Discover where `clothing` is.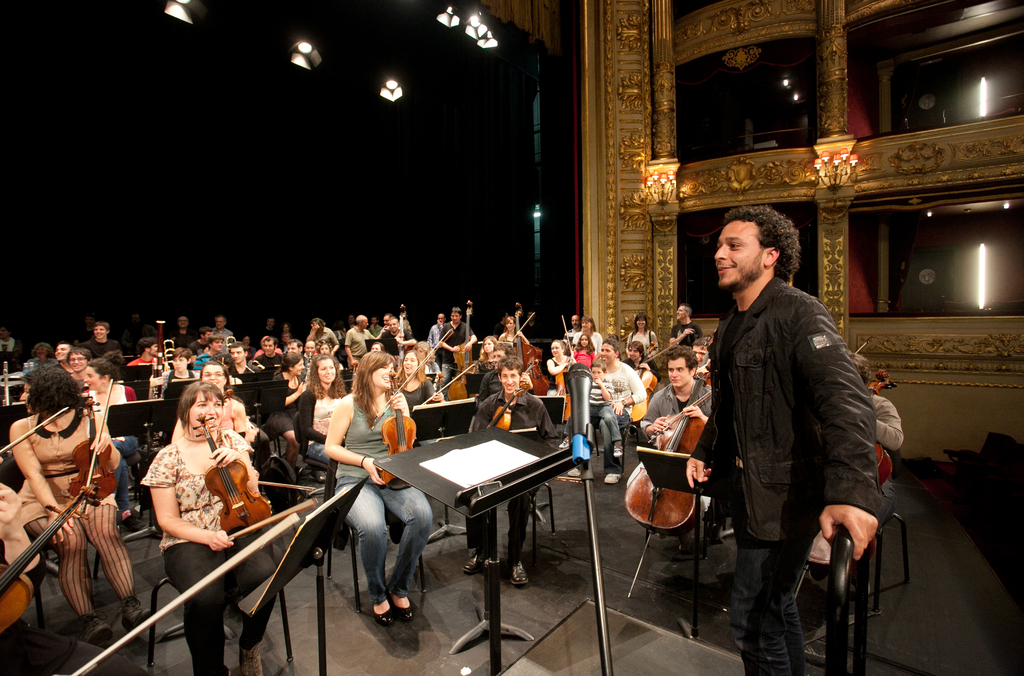
Discovered at bbox=(340, 327, 378, 377).
